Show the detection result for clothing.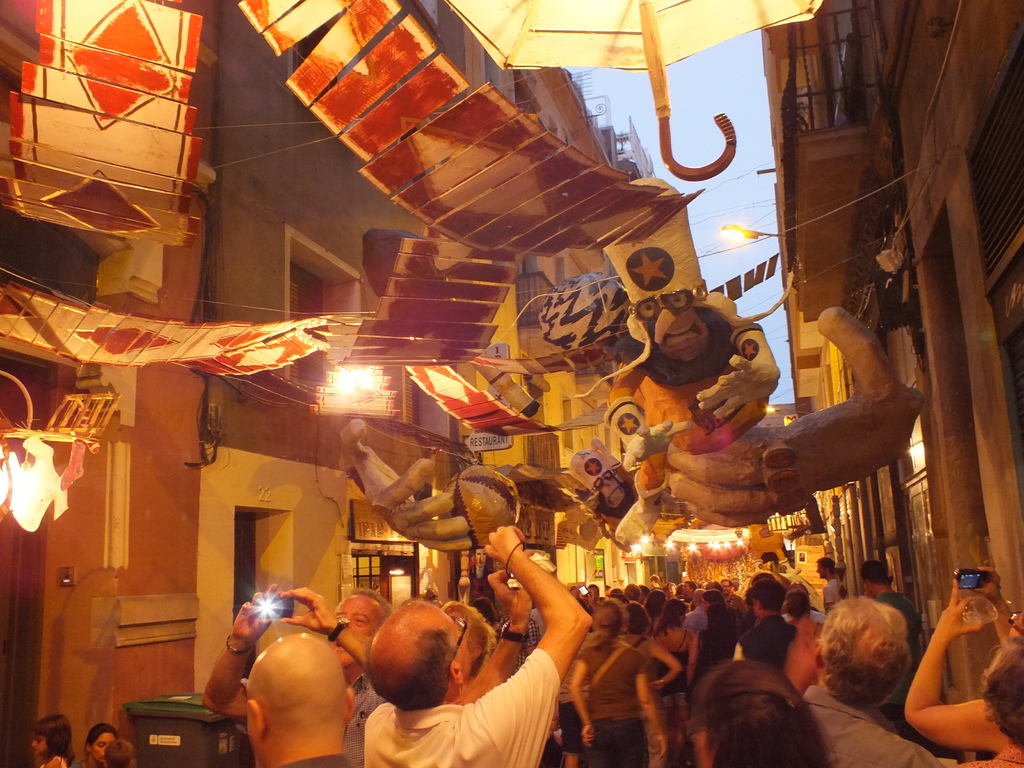
box(365, 646, 560, 767).
